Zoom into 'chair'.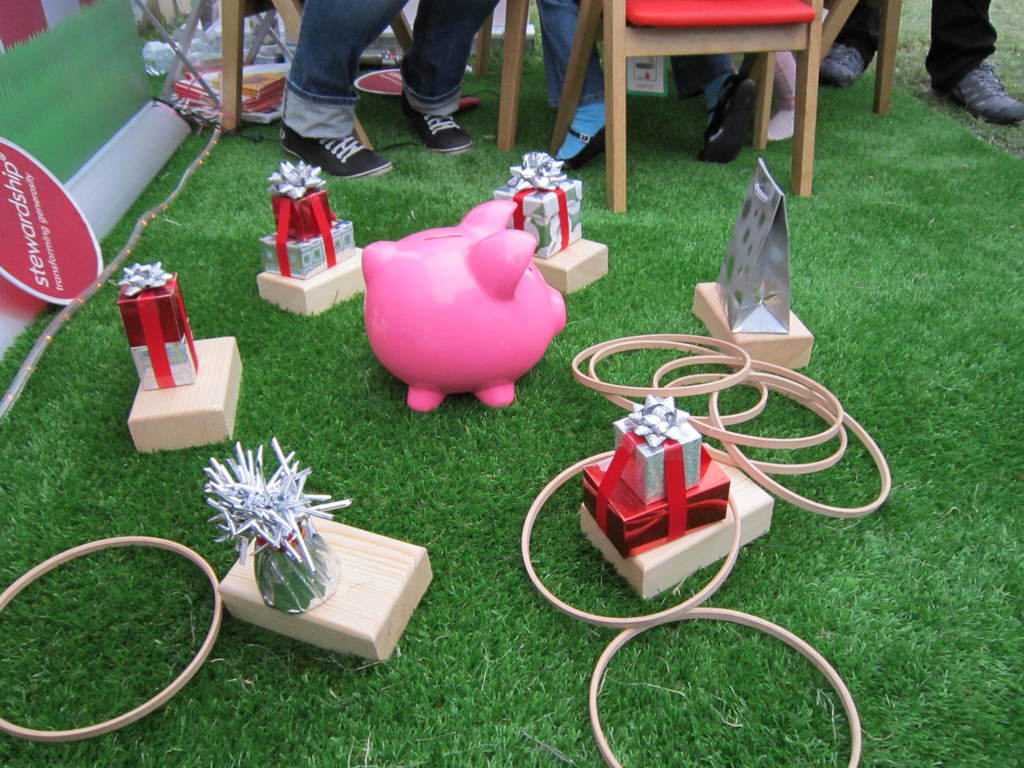
Zoom target: l=548, t=3, r=812, b=212.
